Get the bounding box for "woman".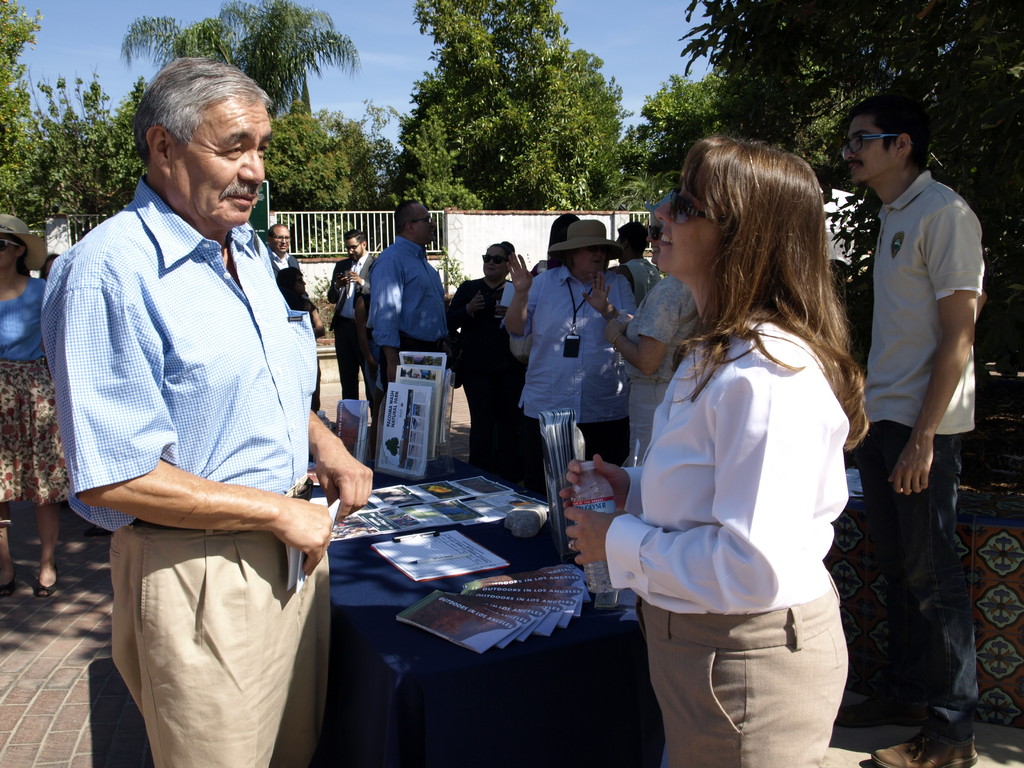
<bbox>445, 243, 546, 495</bbox>.
